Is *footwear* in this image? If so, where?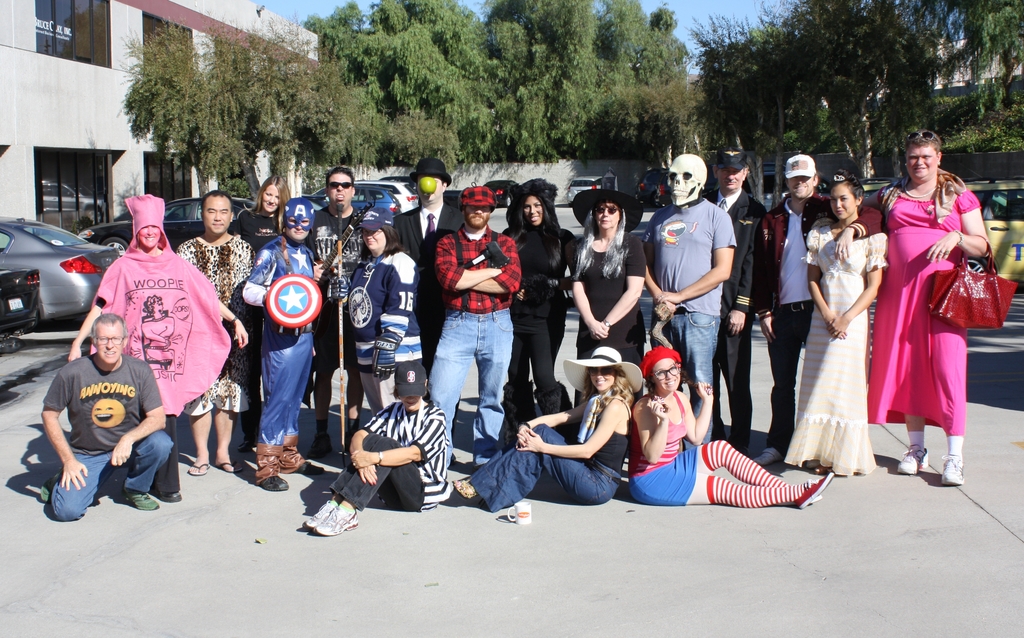
Yes, at x1=38, y1=468, x2=60, y2=502.
